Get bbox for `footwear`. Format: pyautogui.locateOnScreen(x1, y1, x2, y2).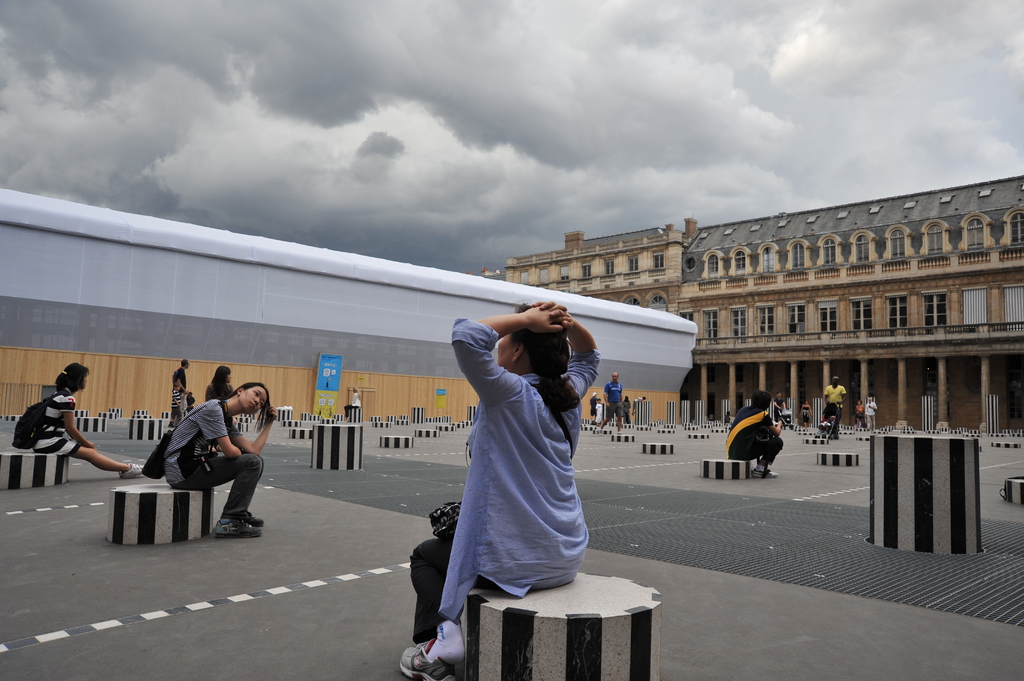
pyautogui.locateOnScreen(396, 645, 454, 679).
